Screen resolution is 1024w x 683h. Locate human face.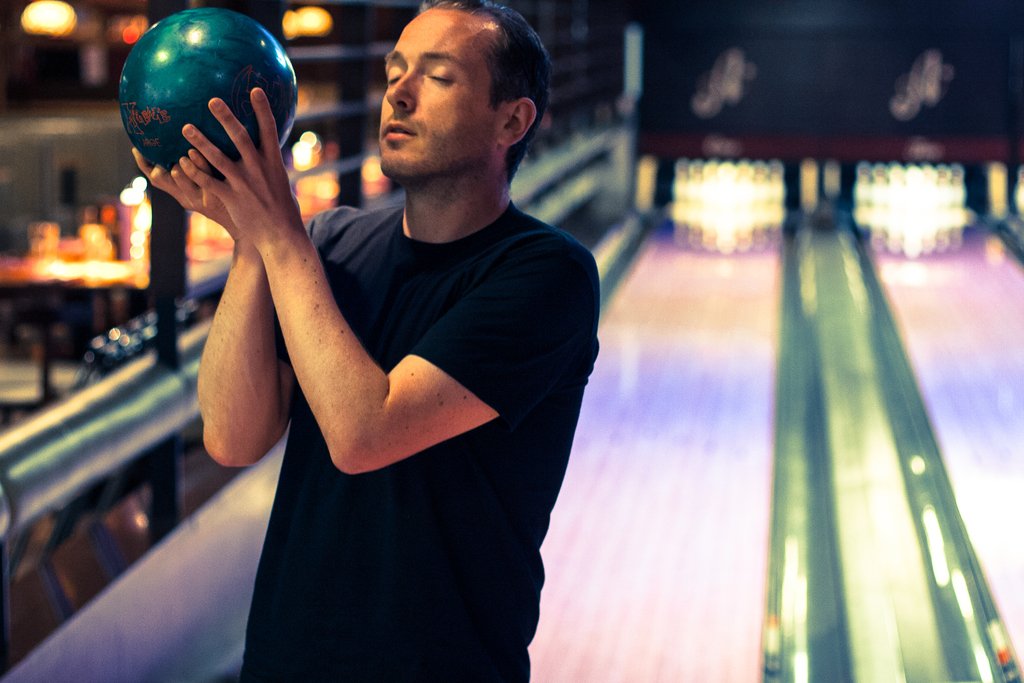
rect(374, 3, 501, 175).
